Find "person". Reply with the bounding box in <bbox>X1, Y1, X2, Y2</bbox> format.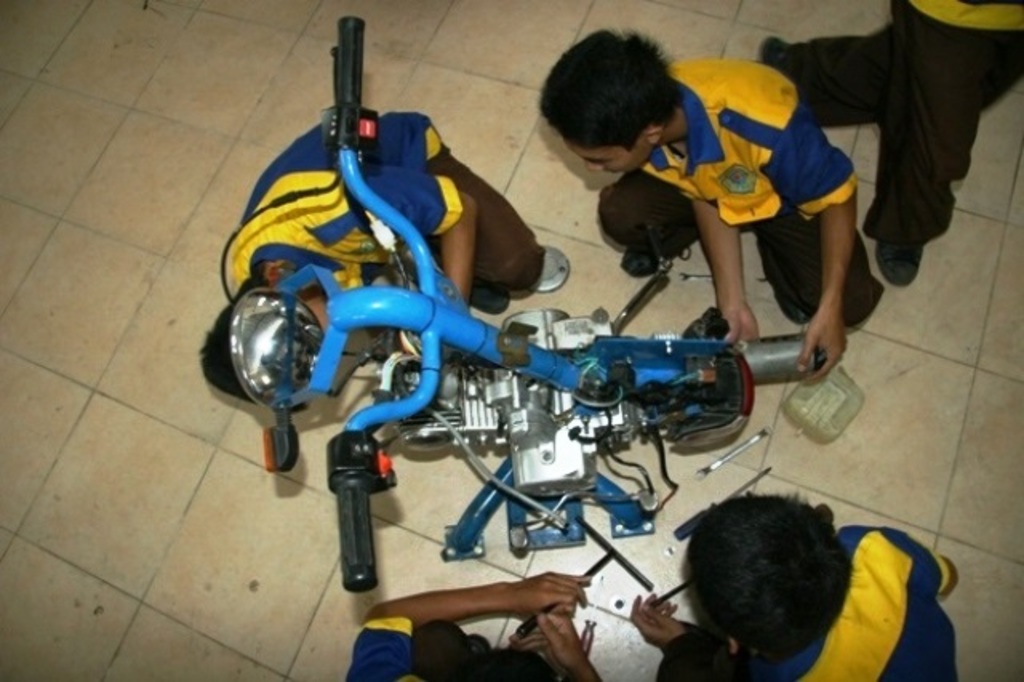
<bbox>629, 491, 973, 680</bbox>.
